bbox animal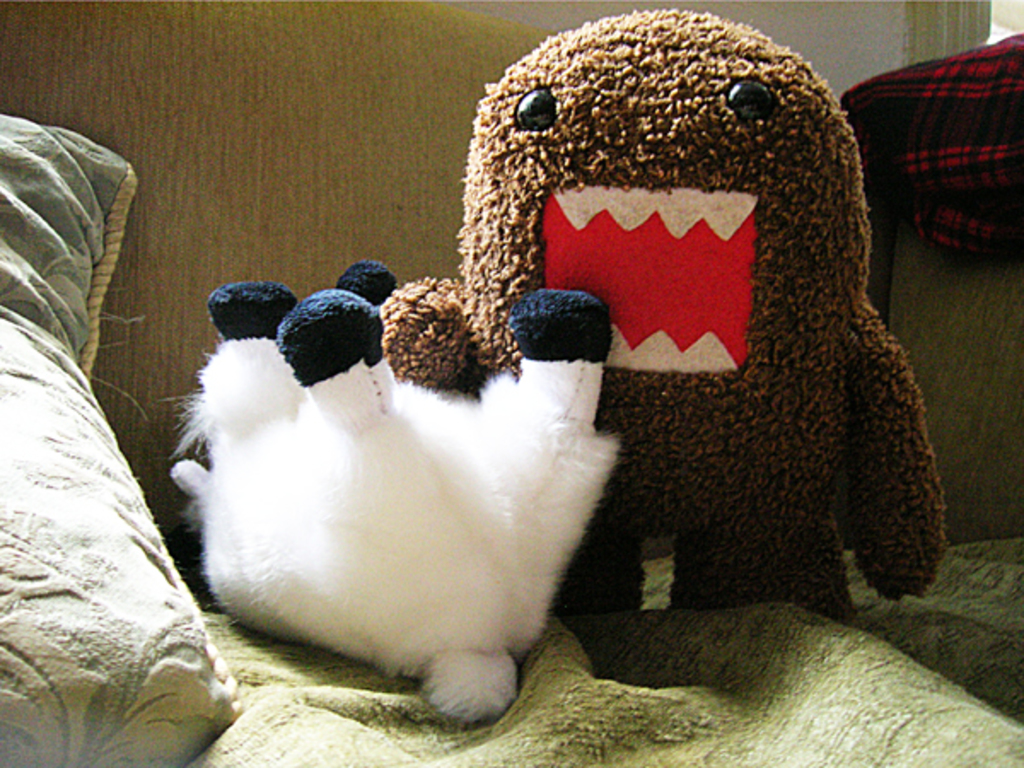
locate(174, 259, 620, 713)
